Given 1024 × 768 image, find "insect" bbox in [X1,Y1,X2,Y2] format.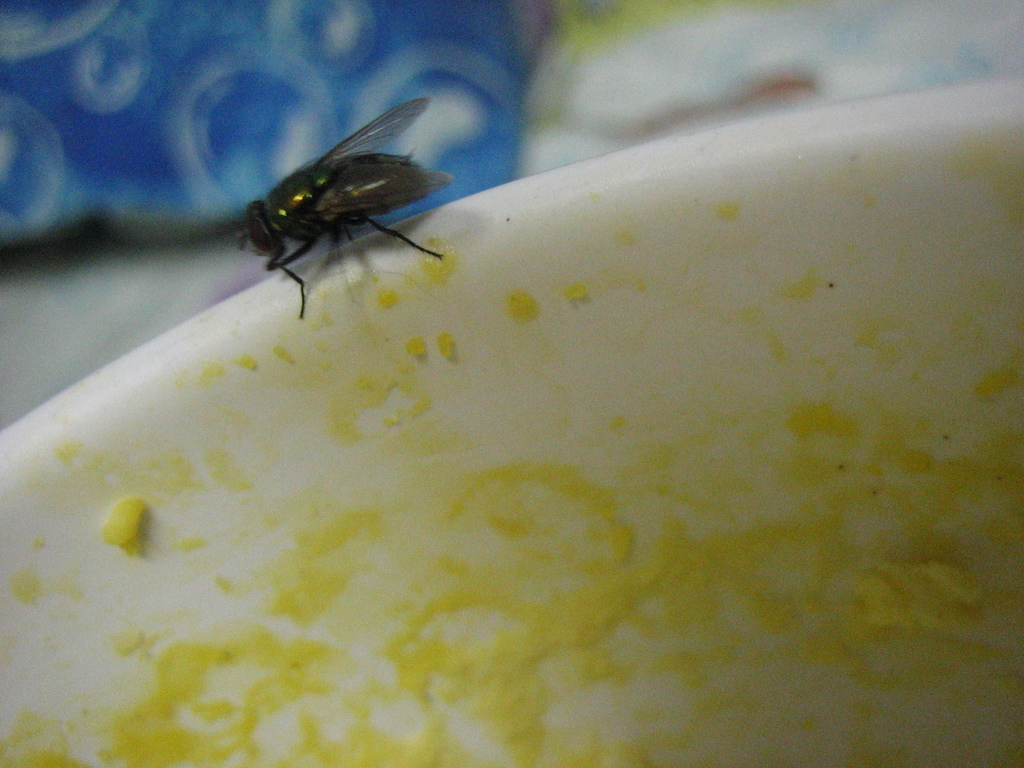
[237,100,455,323].
